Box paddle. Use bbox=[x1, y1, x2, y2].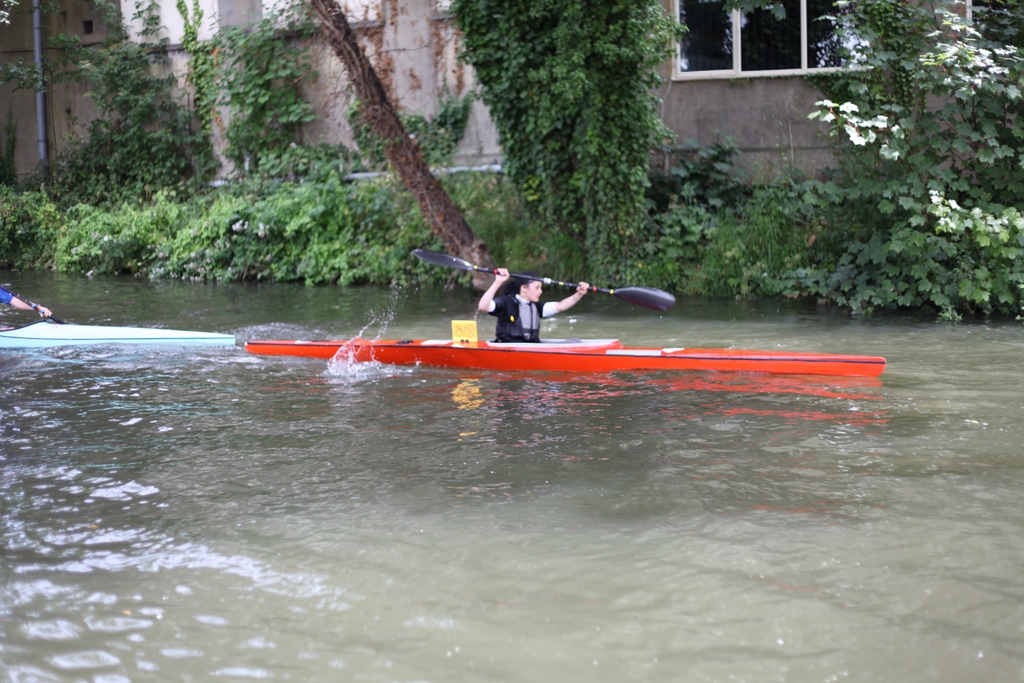
bbox=[413, 251, 678, 314].
